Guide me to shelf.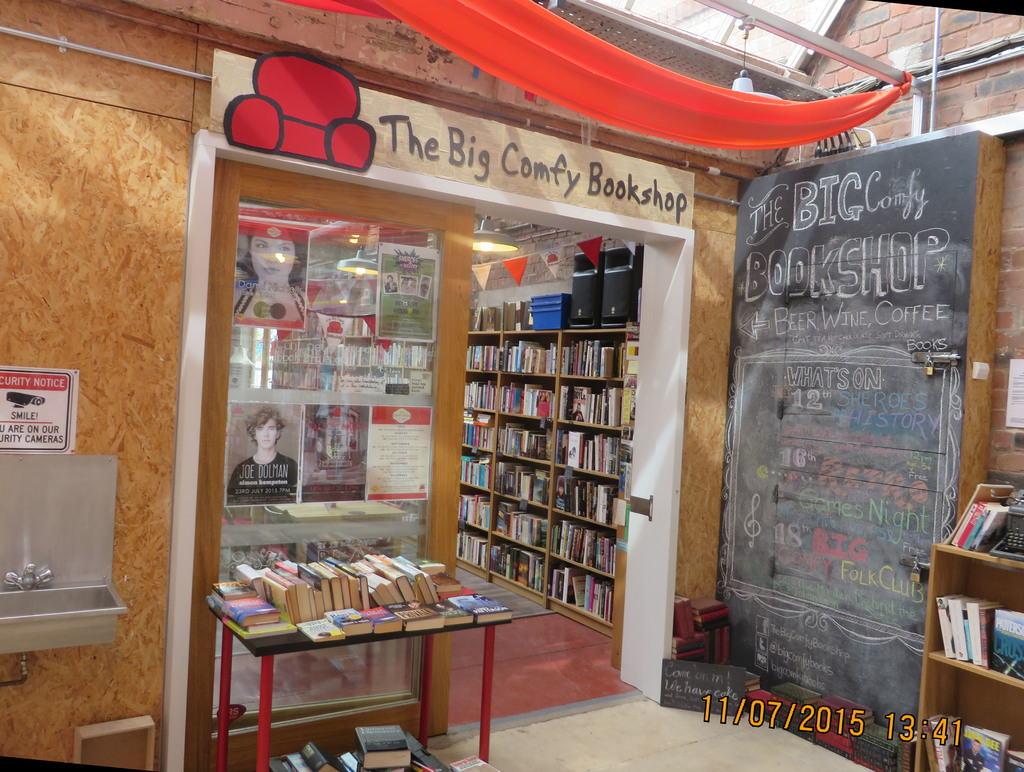
Guidance: [x1=504, y1=337, x2=559, y2=371].
